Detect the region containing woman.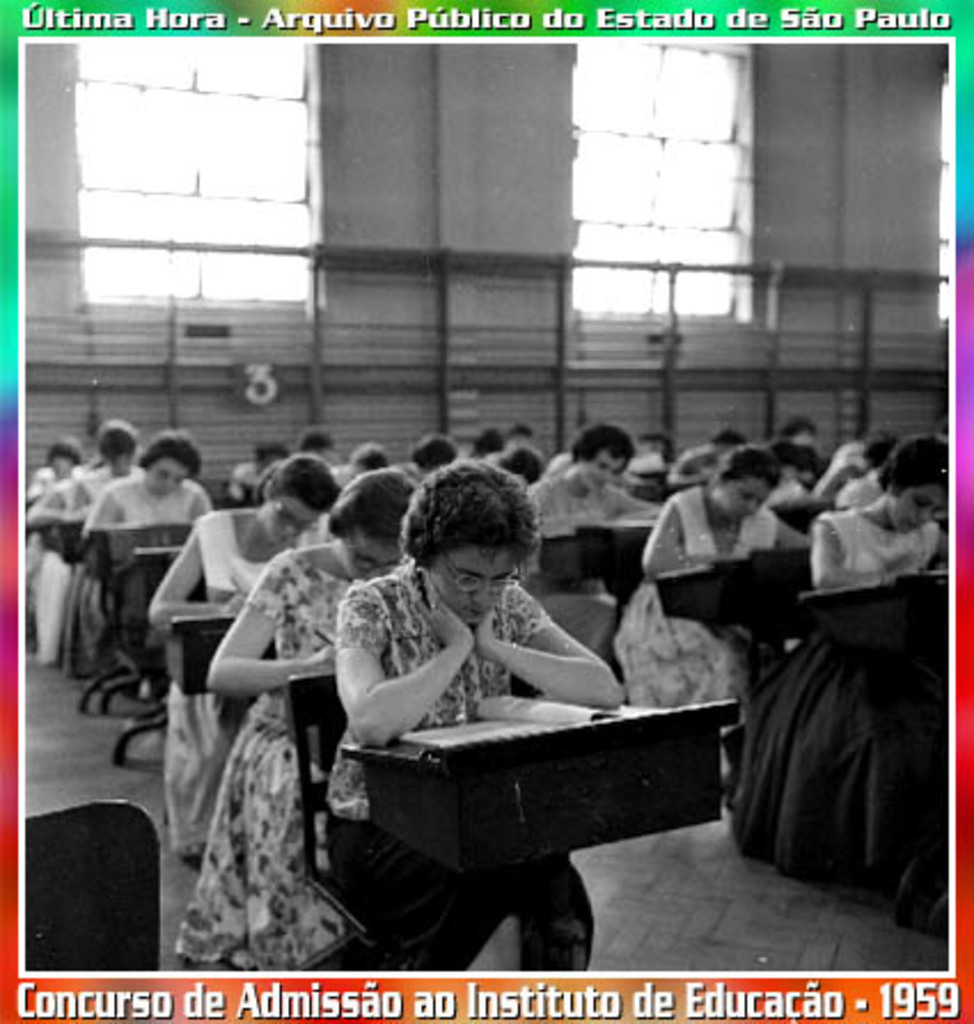
(66,431,211,671).
